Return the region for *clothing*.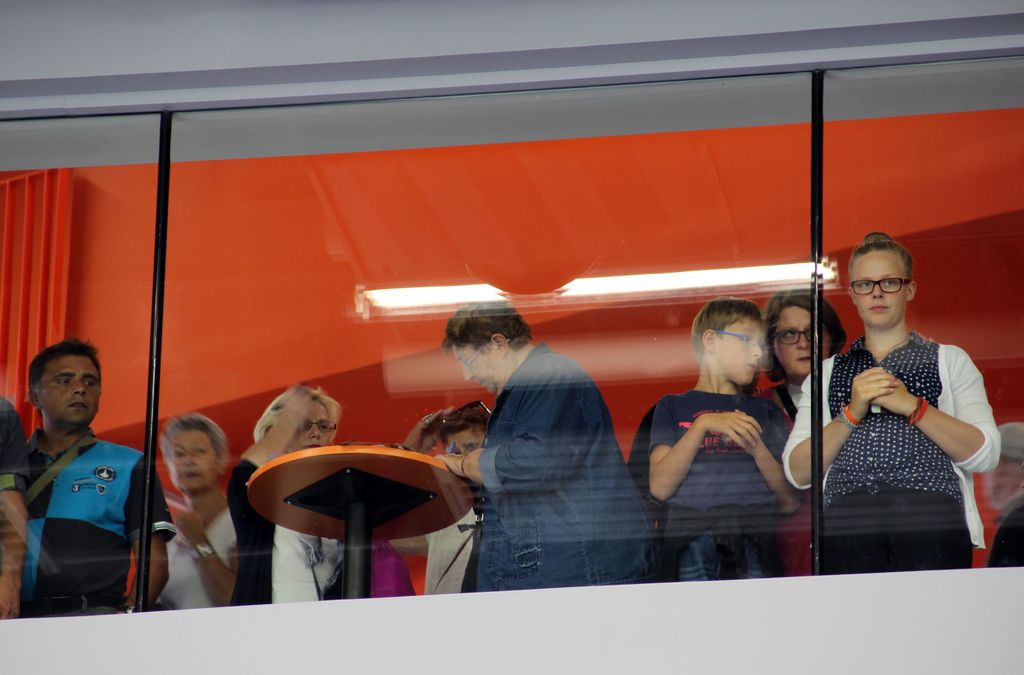
{"left": 639, "top": 391, "right": 790, "bottom": 585}.
